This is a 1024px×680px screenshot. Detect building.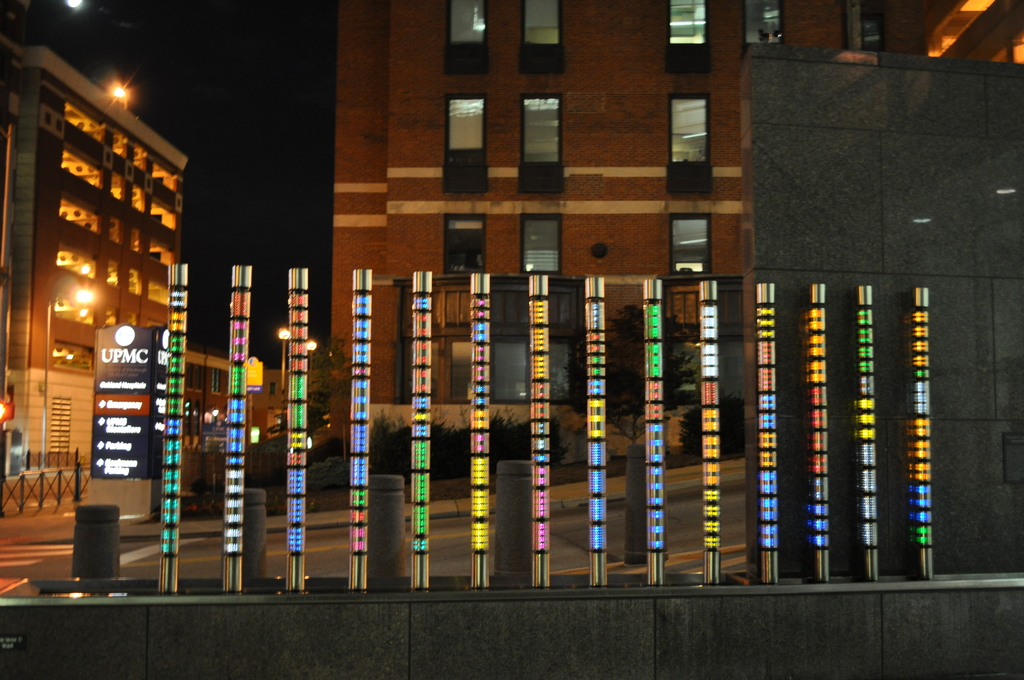
Rect(8, 44, 187, 479).
